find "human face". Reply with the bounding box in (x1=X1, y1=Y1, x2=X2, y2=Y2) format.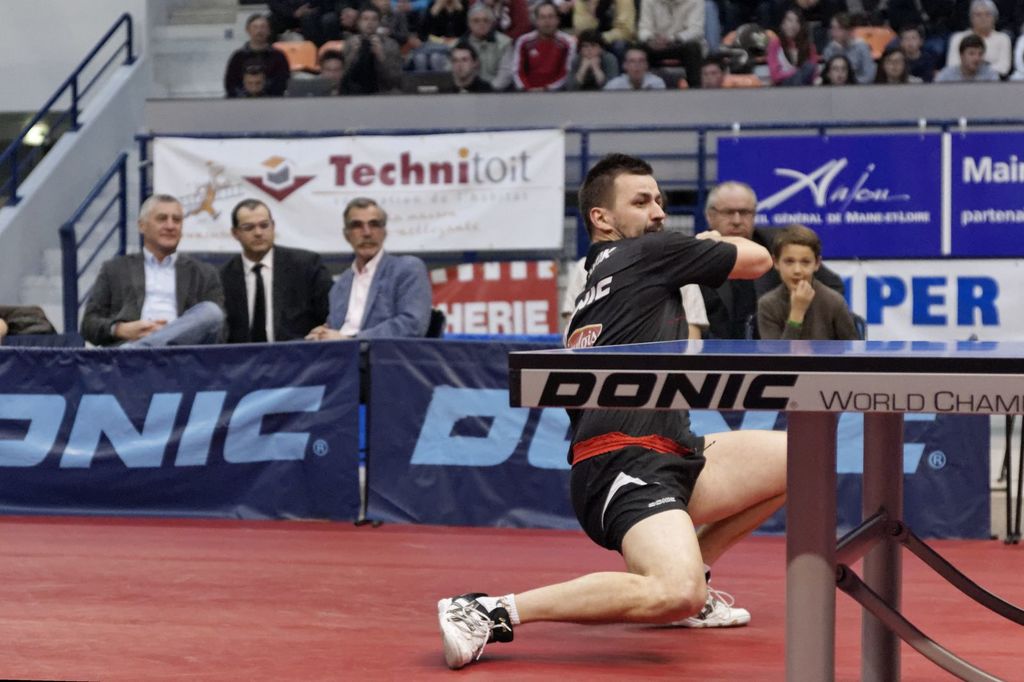
(x1=449, y1=49, x2=475, y2=79).
